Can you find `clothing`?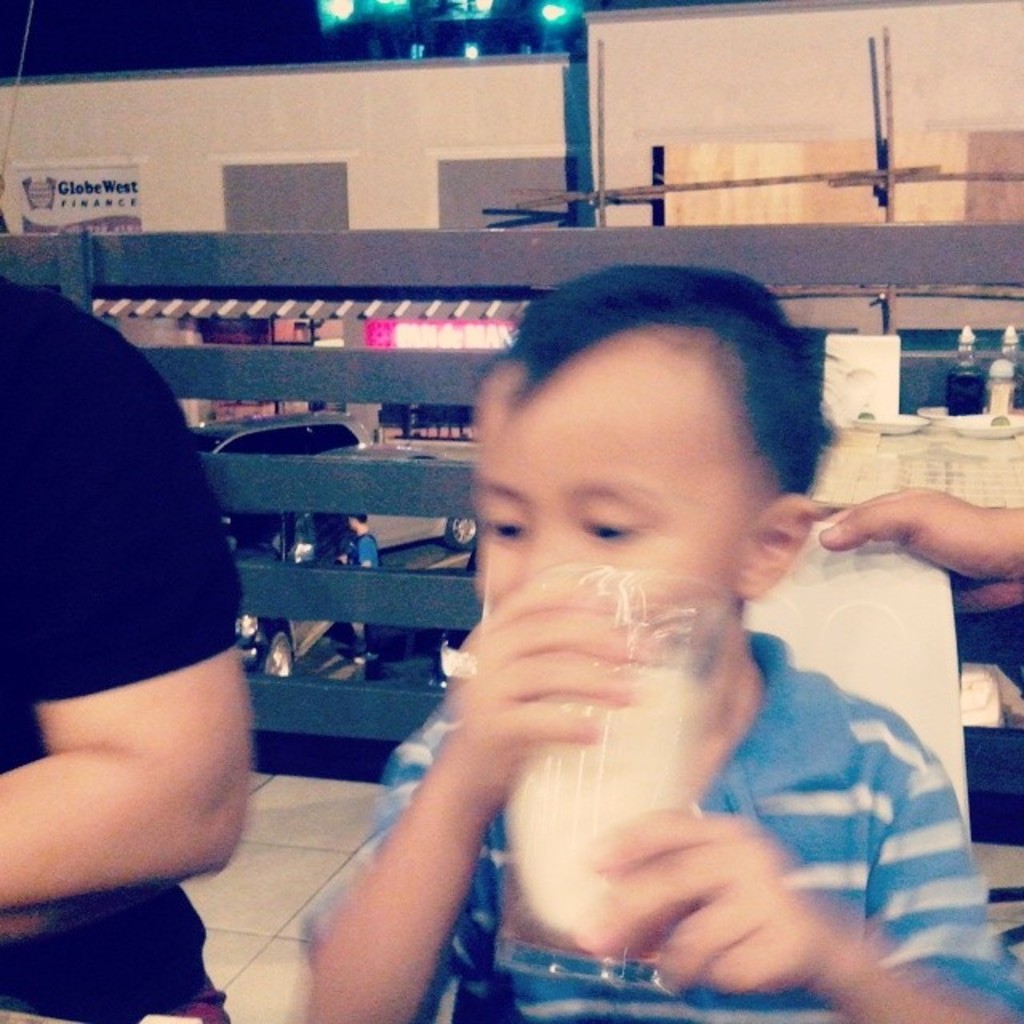
Yes, bounding box: <region>302, 626, 1022, 1022</region>.
